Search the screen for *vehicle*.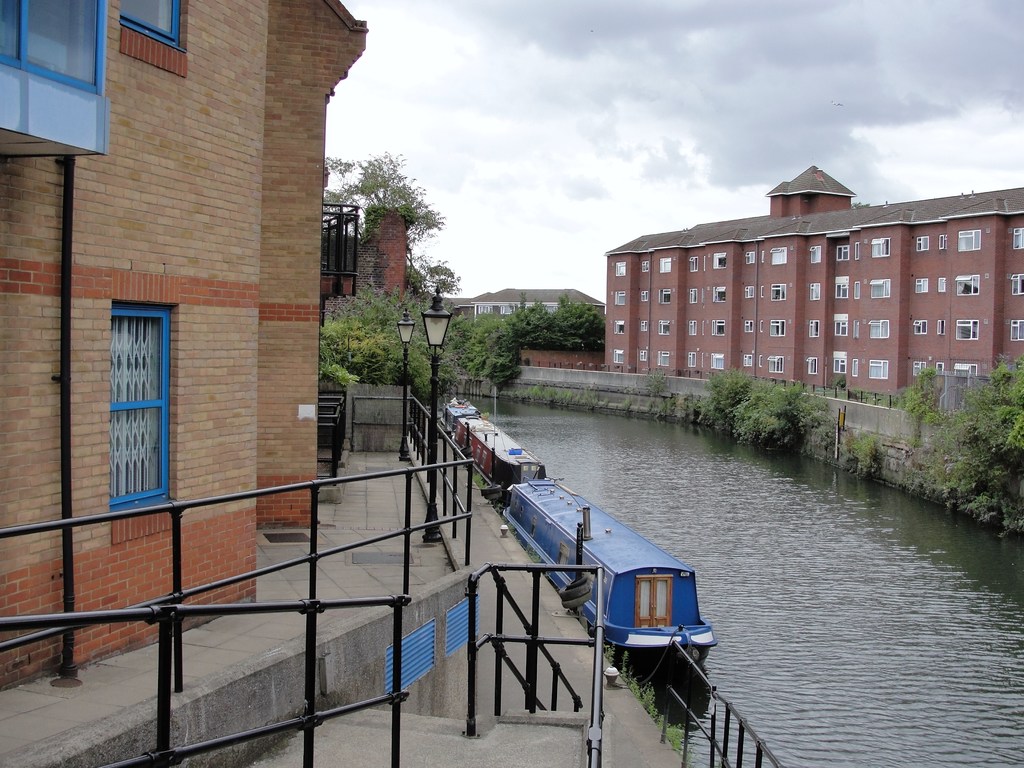
Found at crop(496, 482, 712, 707).
